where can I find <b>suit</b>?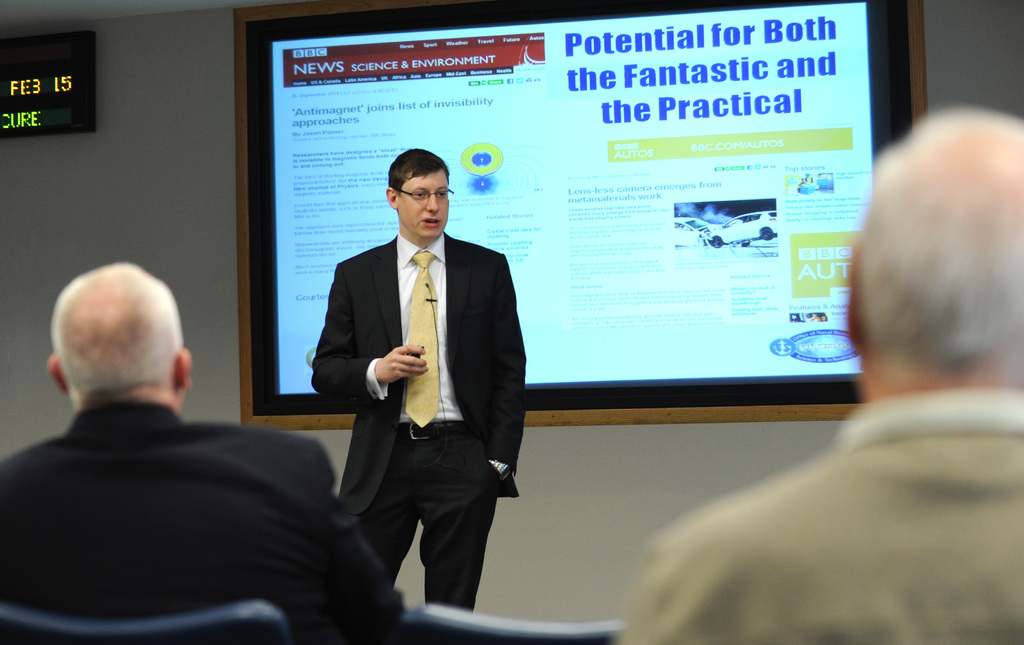
You can find it at <region>0, 393, 410, 644</region>.
